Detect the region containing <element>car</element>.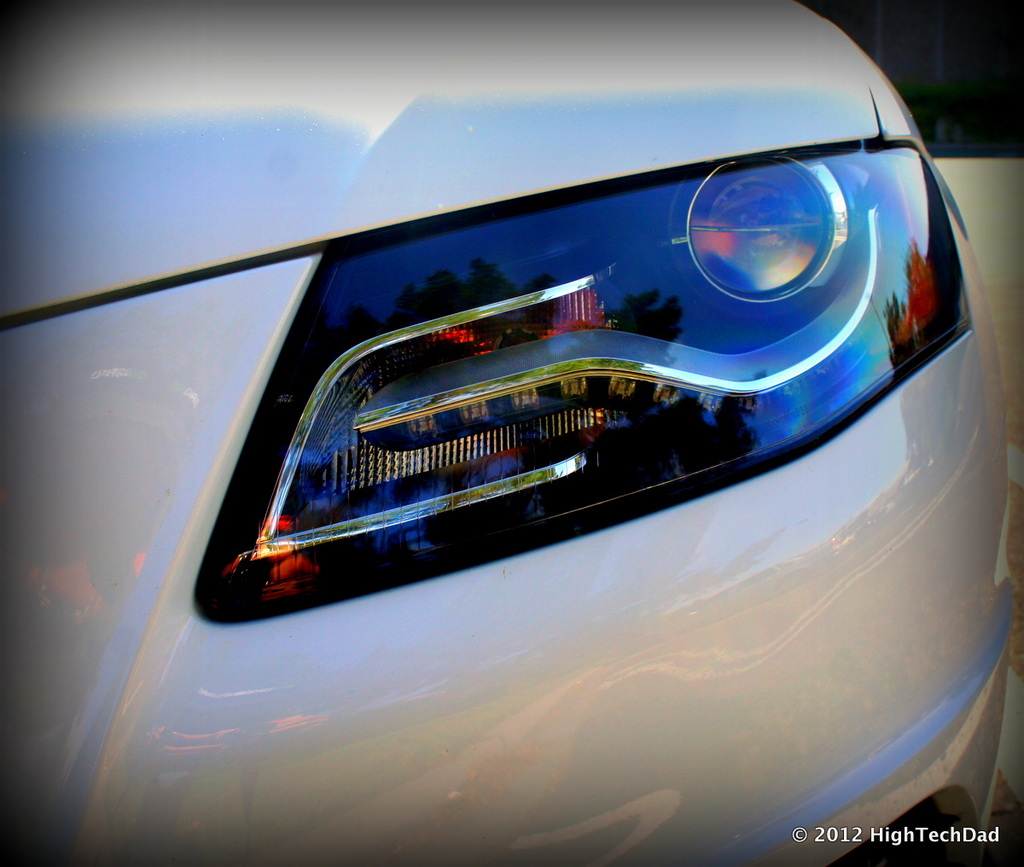
select_region(0, 0, 1023, 866).
